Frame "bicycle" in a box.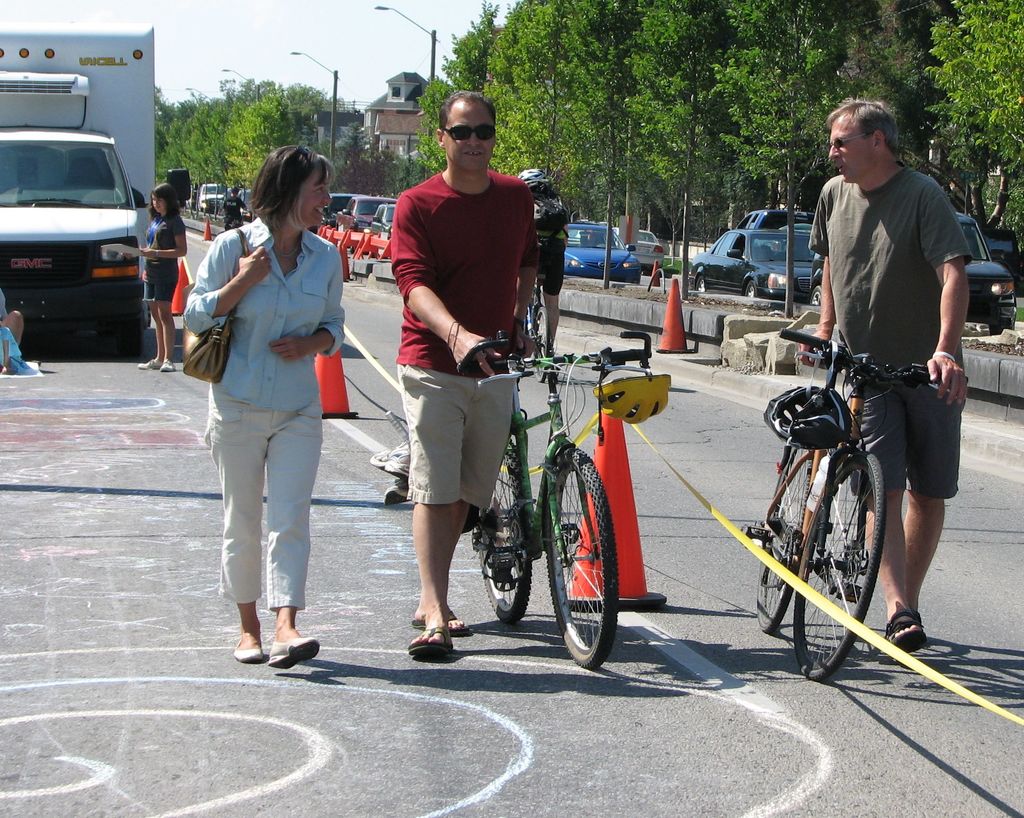
(510,264,552,381).
